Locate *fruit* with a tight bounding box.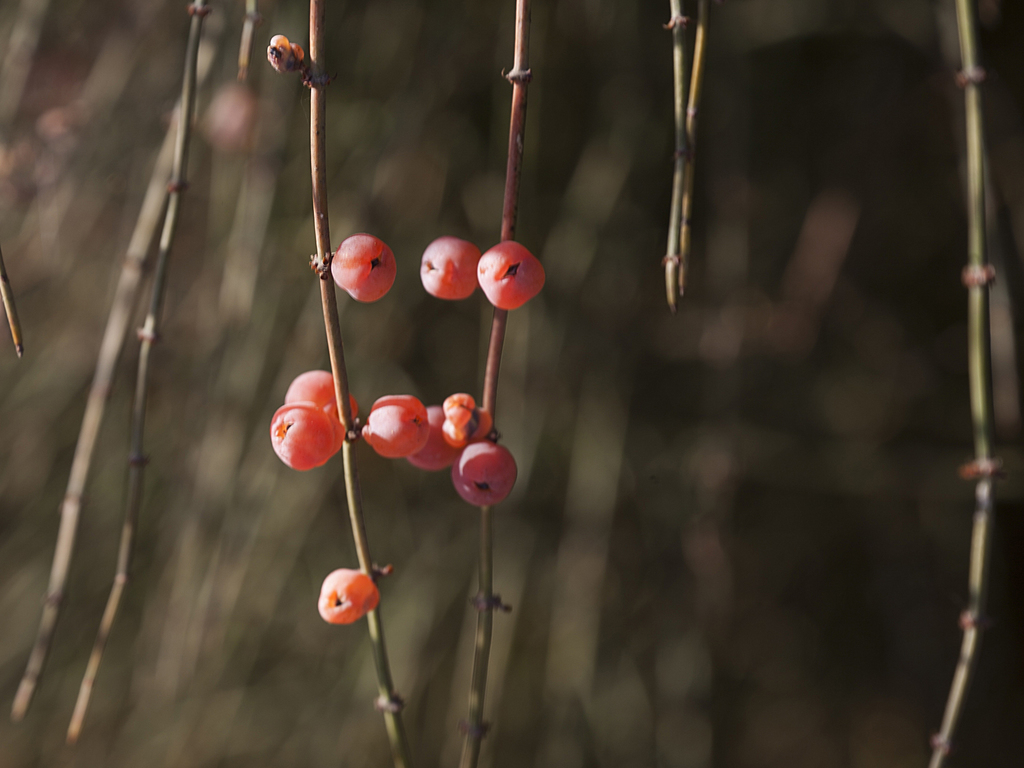
<bbox>477, 237, 547, 312</bbox>.
